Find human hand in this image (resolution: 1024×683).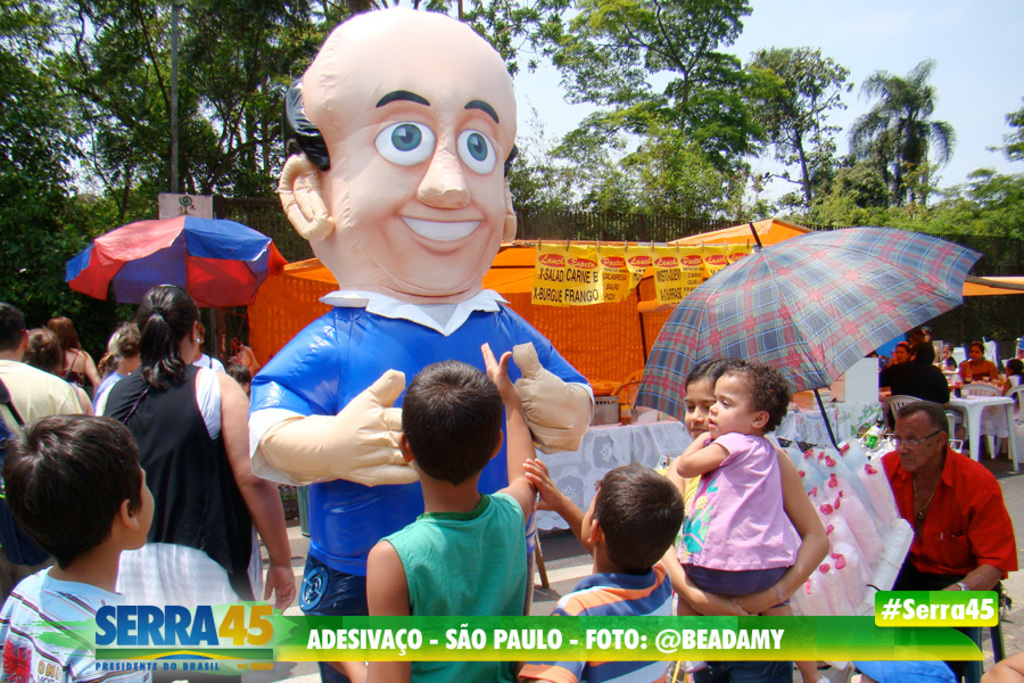
x1=507, y1=346, x2=593, y2=456.
